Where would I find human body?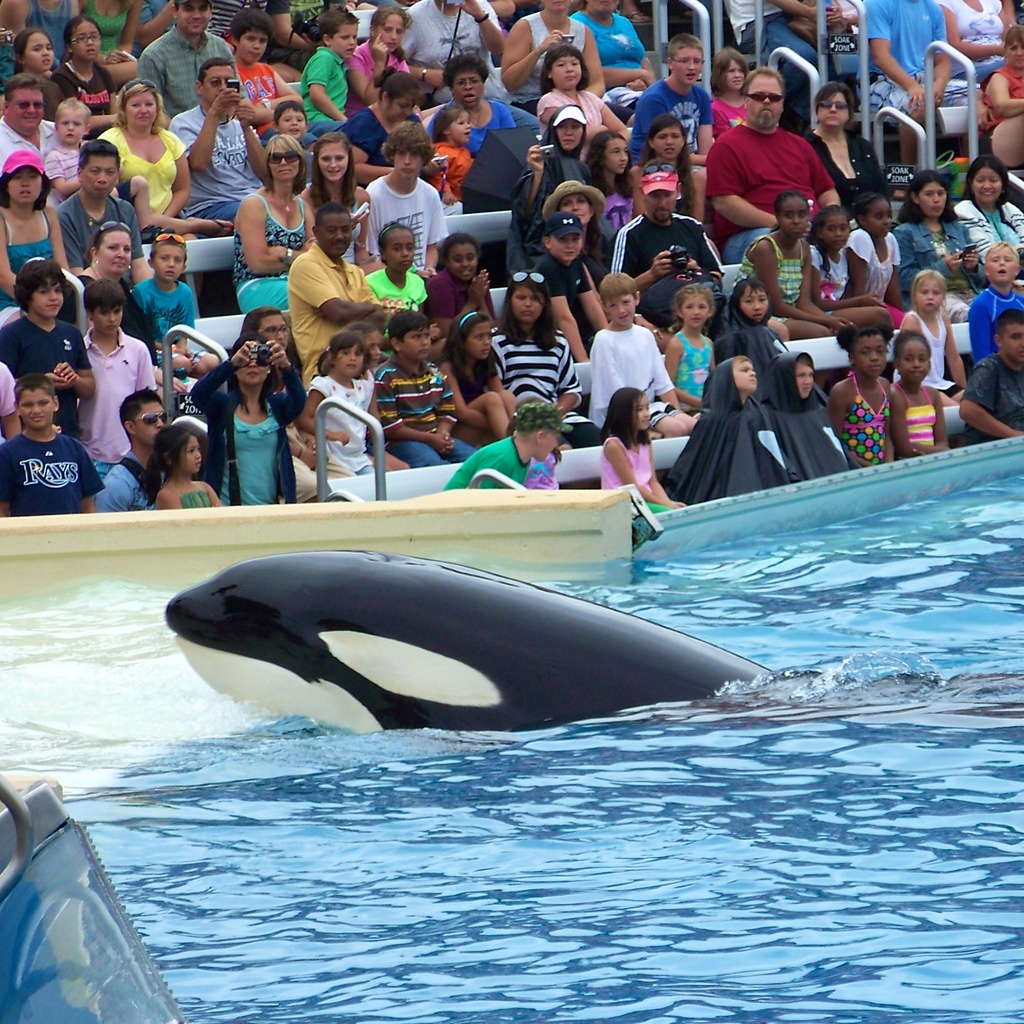
At BBox(44, 96, 84, 197).
